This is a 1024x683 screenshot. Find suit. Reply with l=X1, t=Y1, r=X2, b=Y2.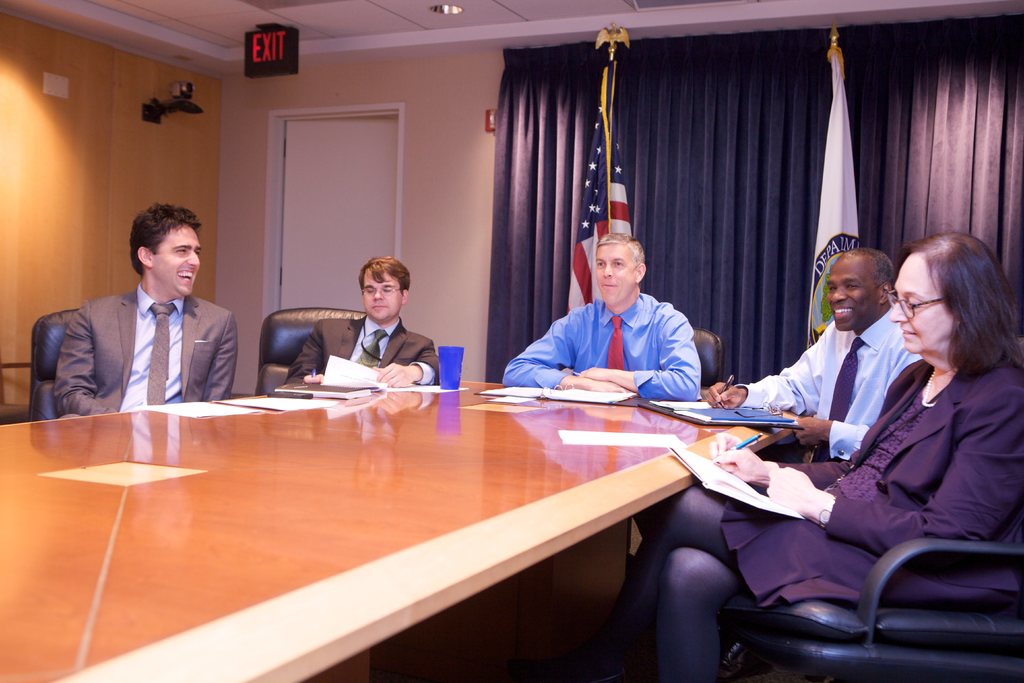
l=278, t=315, r=438, b=397.
